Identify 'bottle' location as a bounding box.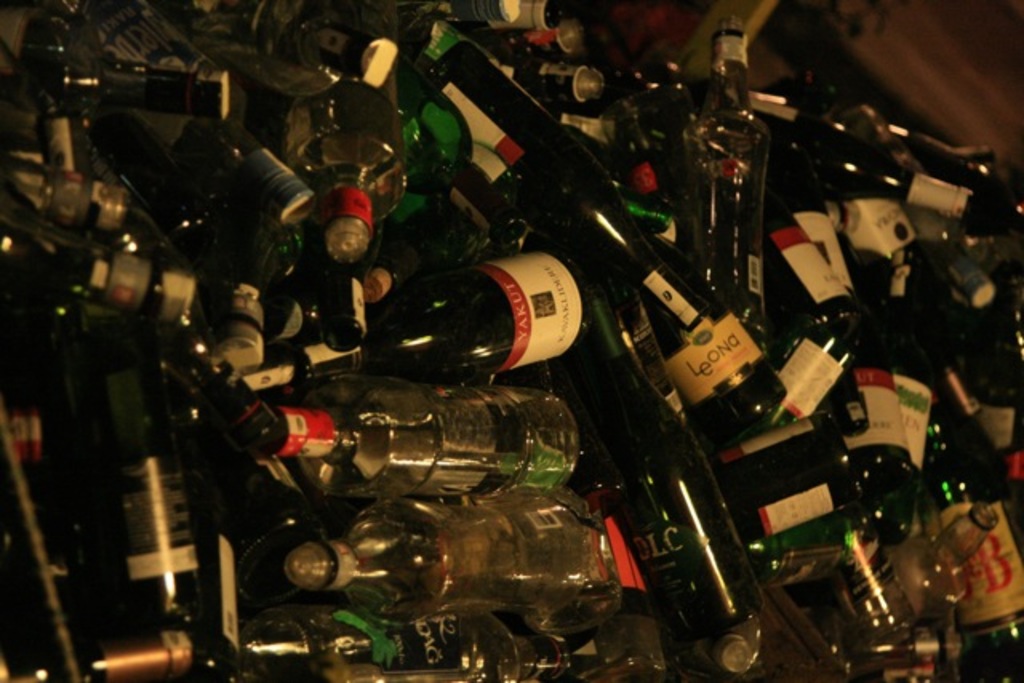
269 13 384 259.
